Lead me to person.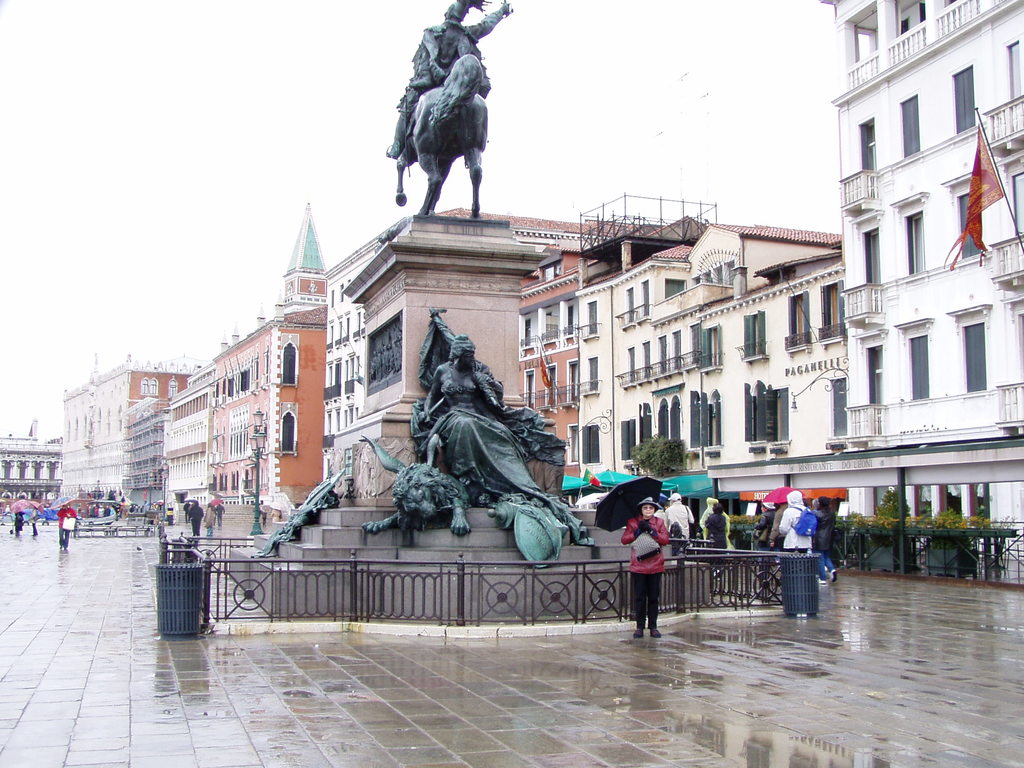
Lead to l=816, t=496, r=838, b=584.
